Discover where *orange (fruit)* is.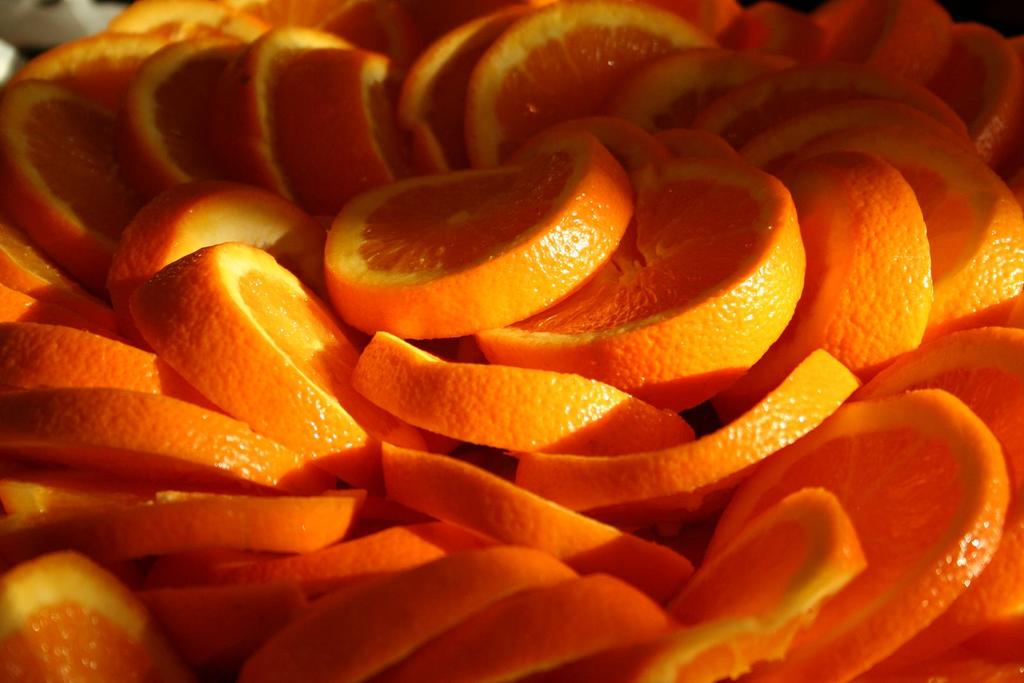
Discovered at l=18, t=33, r=153, b=108.
